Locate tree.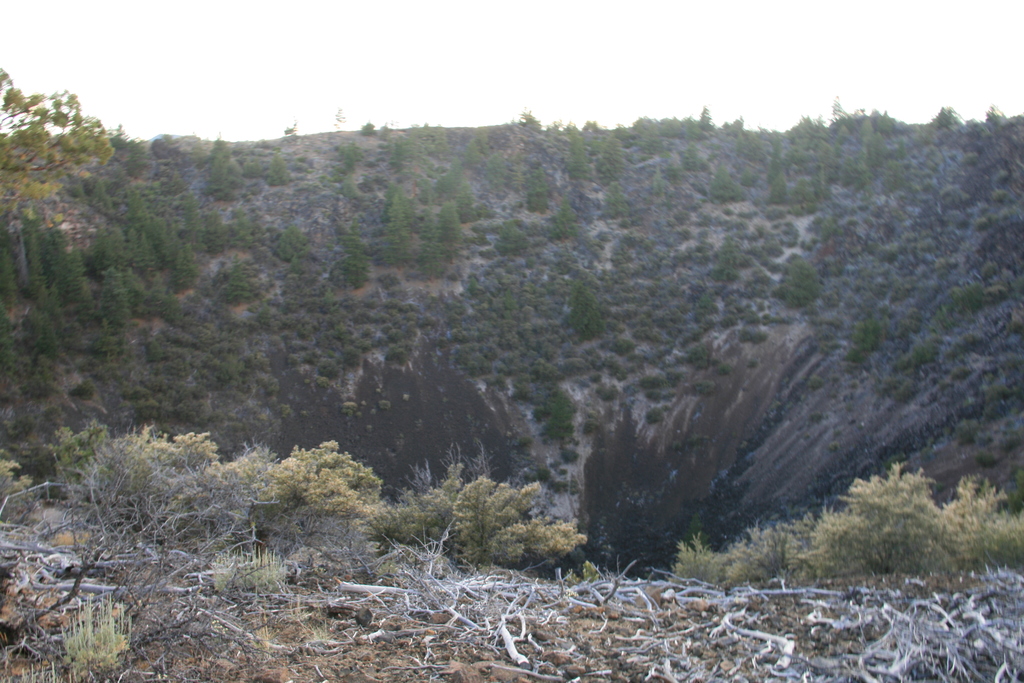
Bounding box: (left=593, top=128, right=627, bottom=182).
